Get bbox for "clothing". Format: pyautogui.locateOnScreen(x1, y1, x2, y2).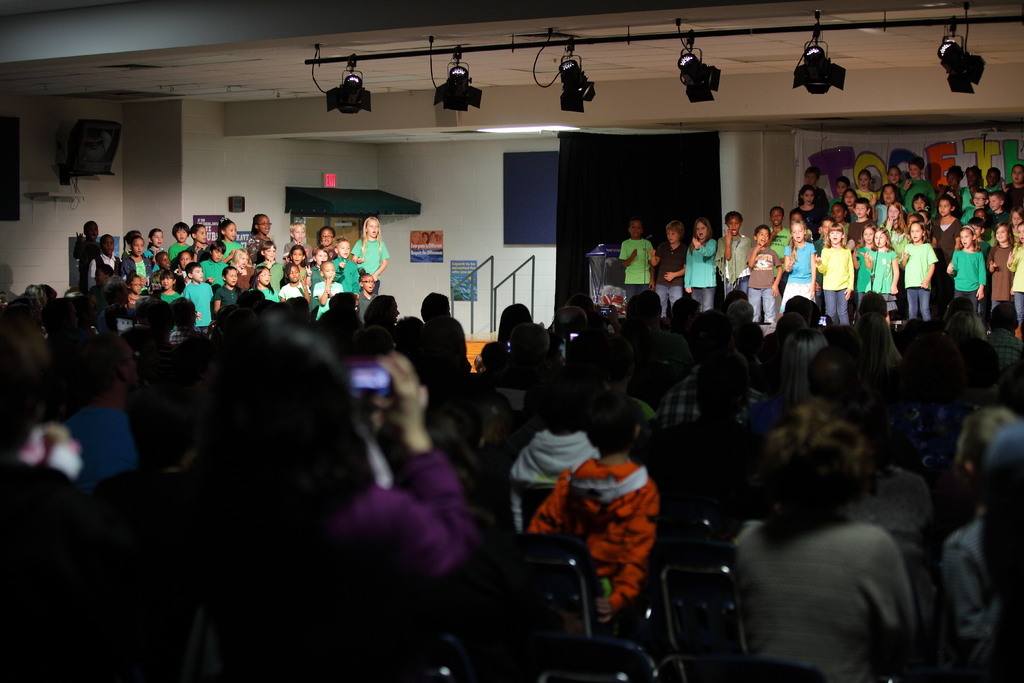
pyautogui.locateOnScreen(207, 441, 475, 682).
